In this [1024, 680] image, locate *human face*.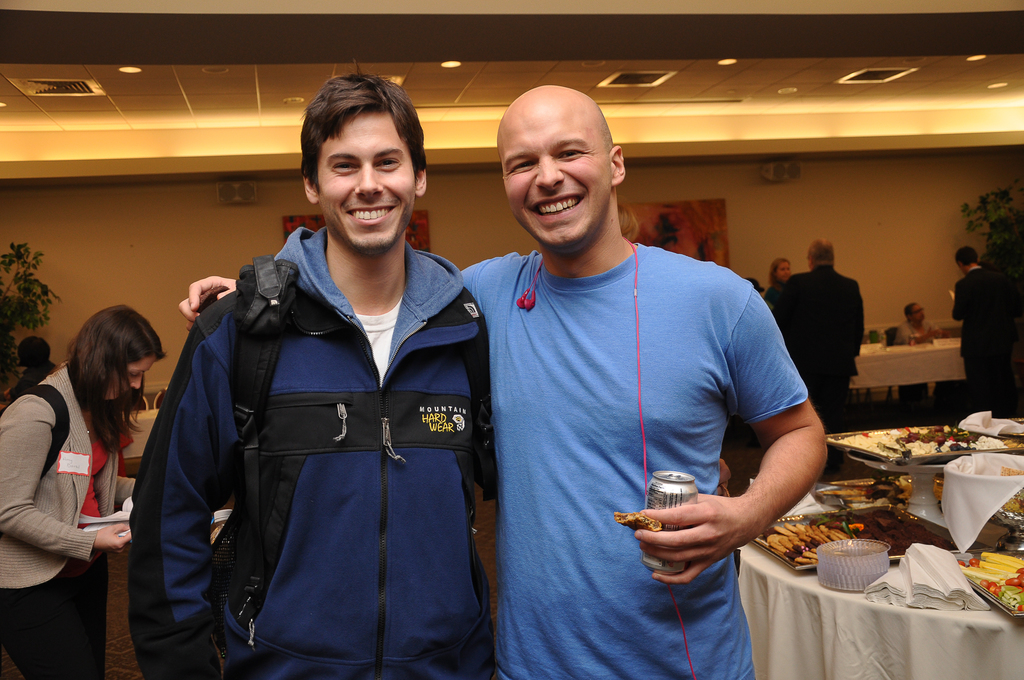
Bounding box: bbox=(321, 111, 417, 247).
